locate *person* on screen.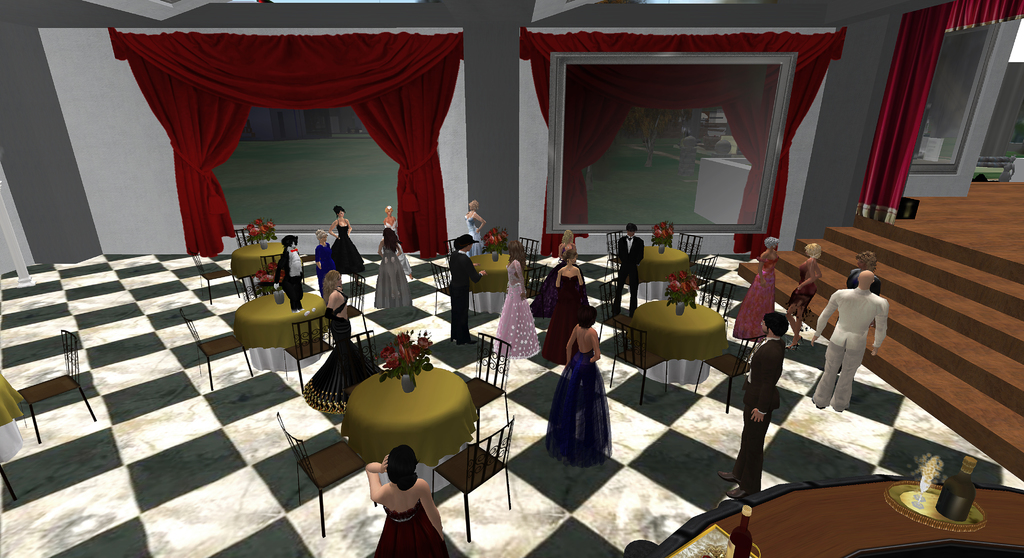
On screen at Rect(556, 225, 579, 271).
